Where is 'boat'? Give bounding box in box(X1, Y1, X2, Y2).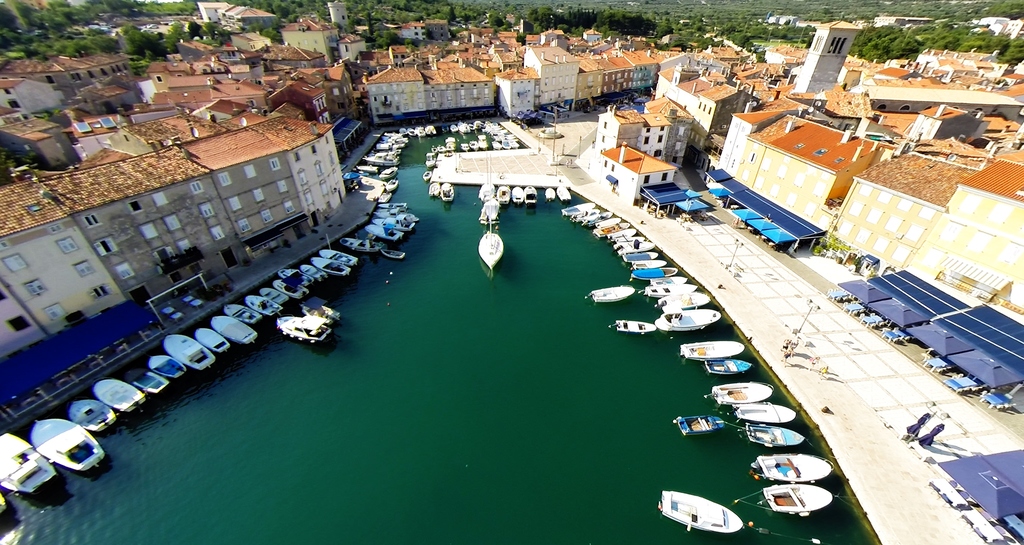
box(611, 241, 648, 260).
